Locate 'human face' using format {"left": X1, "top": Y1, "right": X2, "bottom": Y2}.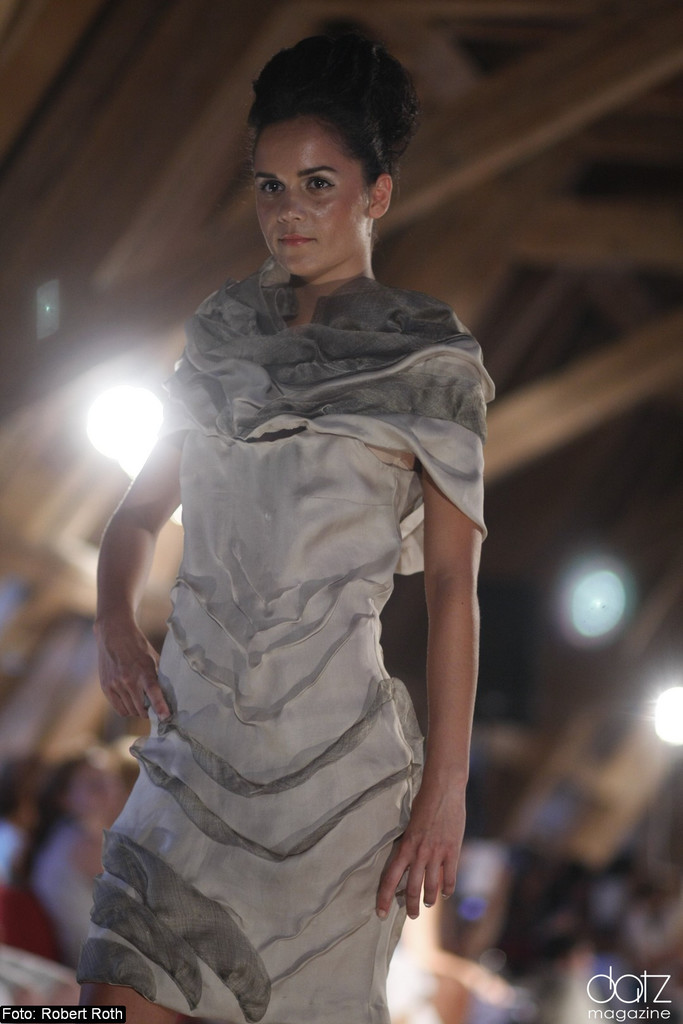
{"left": 69, "top": 762, "right": 108, "bottom": 815}.
